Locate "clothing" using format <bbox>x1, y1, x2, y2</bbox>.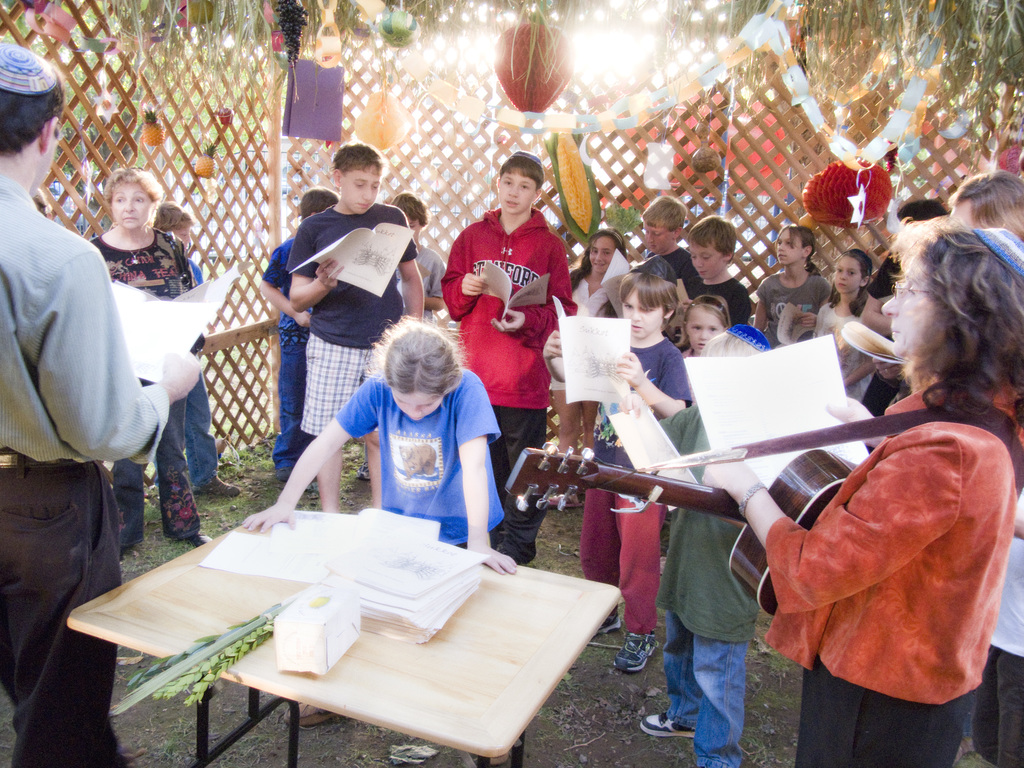
<bbox>336, 373, 515, 572</bbox>.
